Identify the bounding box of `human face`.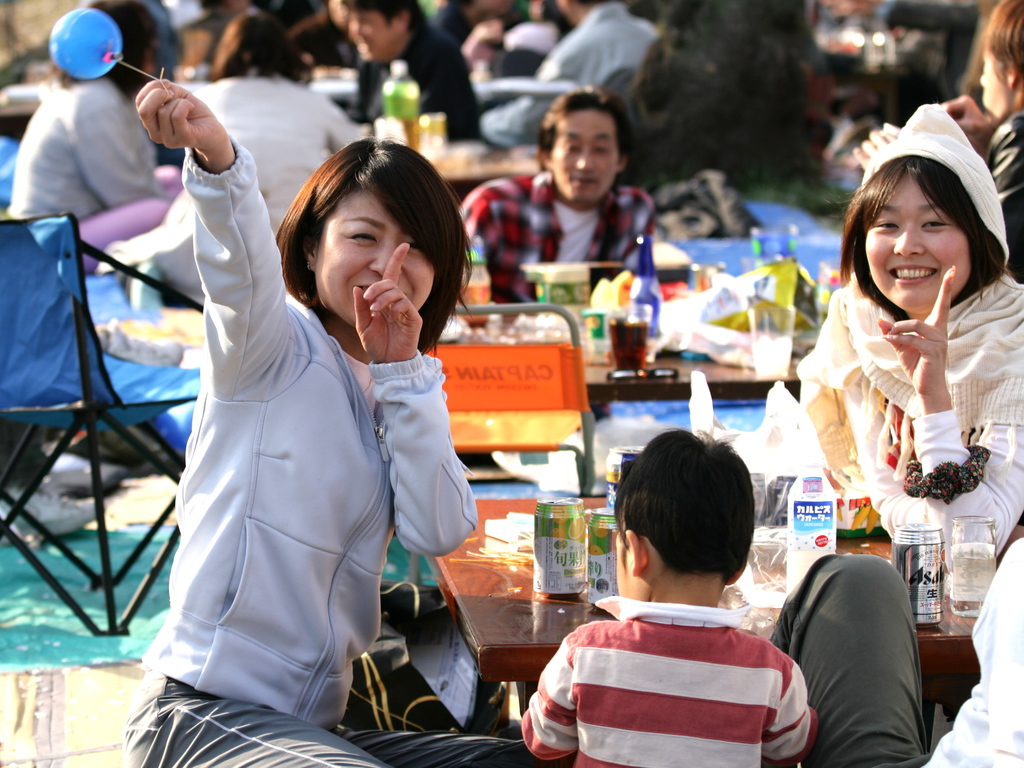
<region>980, 50, 1007, 129</region>.
